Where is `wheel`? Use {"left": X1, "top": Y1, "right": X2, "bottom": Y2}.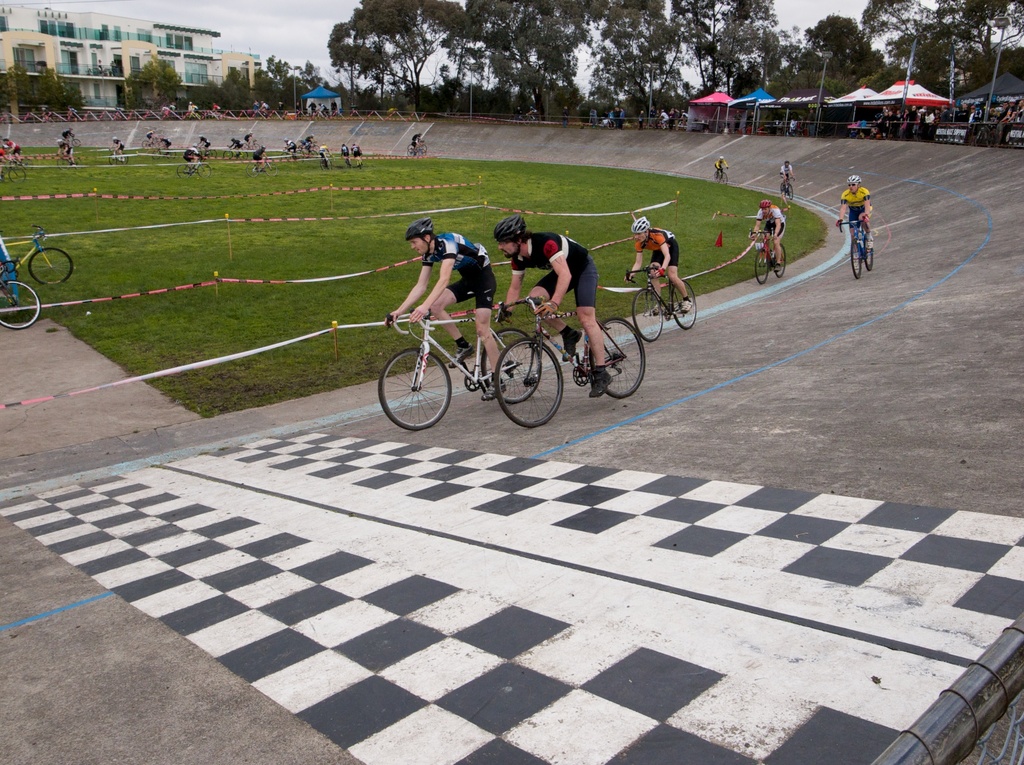
{"left": 632, "top": 288, "right": 663, "bottom": 341}.
